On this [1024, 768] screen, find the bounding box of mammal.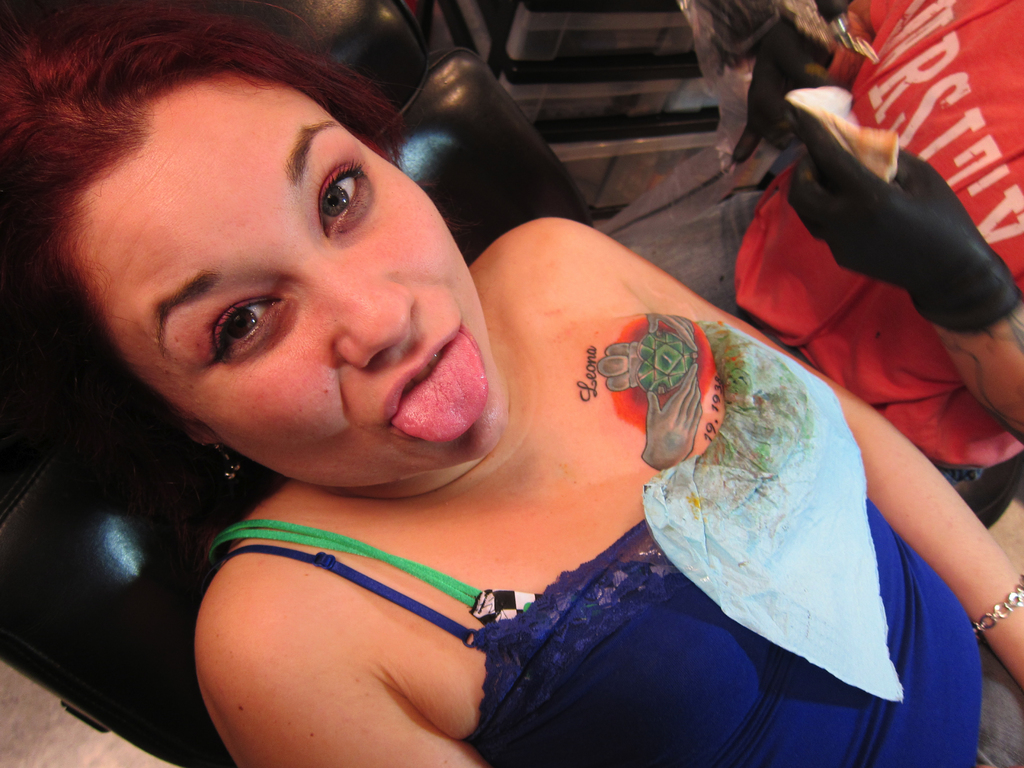
Bounding box: select_region(730, 0, 1023, 529).
